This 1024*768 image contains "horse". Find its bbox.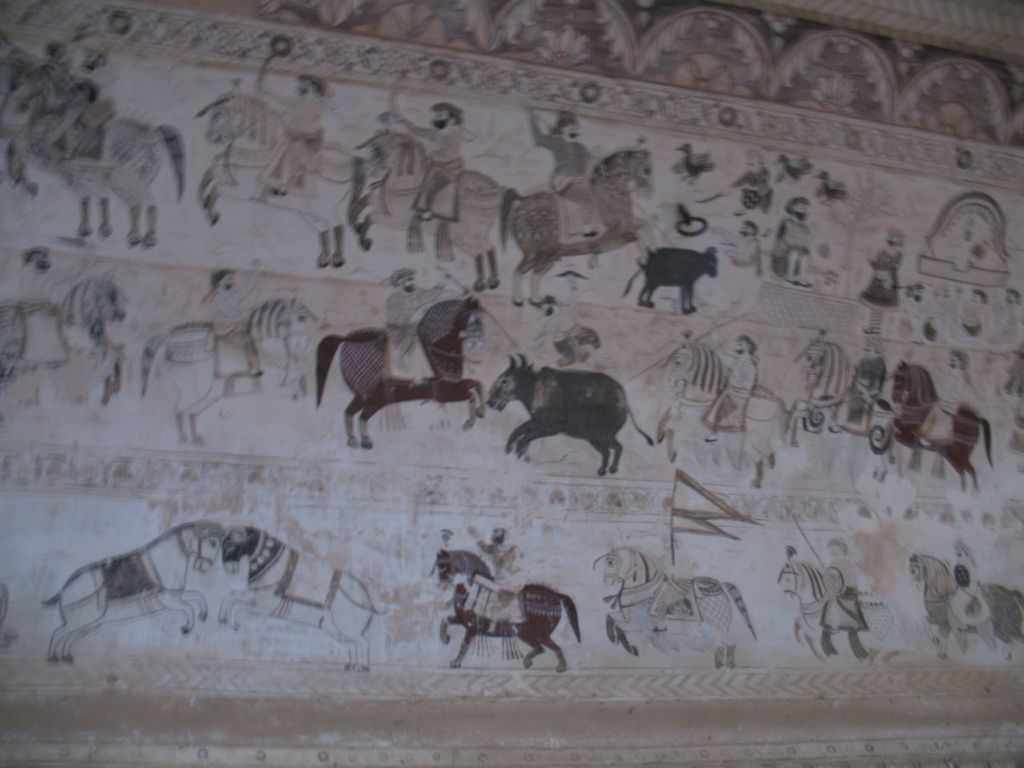
BBox(433, 546, 581, 674).
